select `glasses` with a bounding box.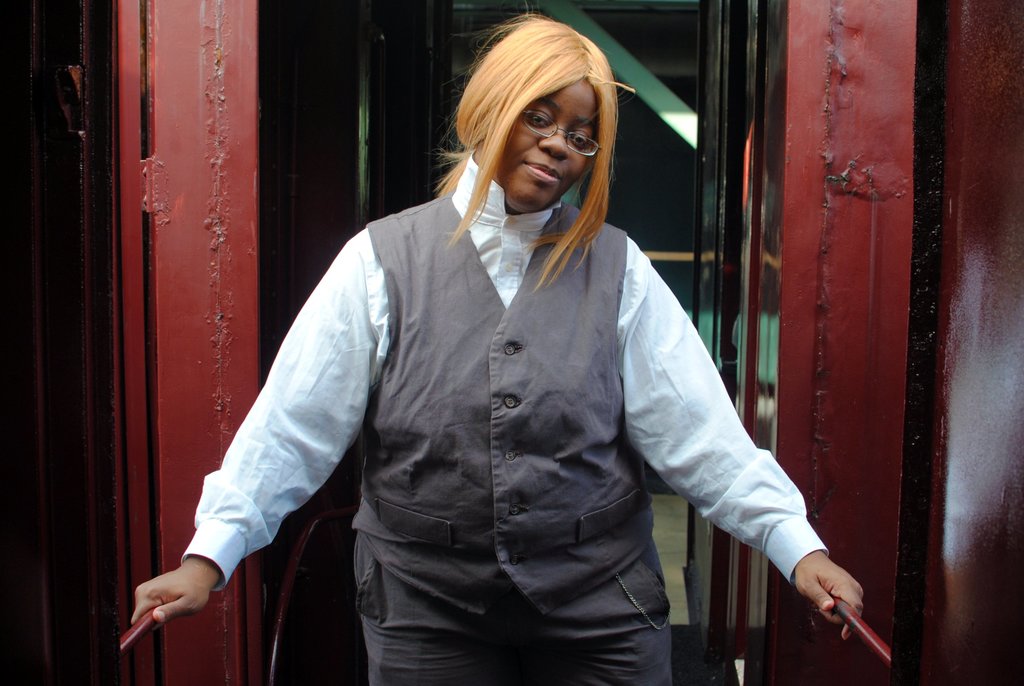
crop(527, 112, 600, 153).
